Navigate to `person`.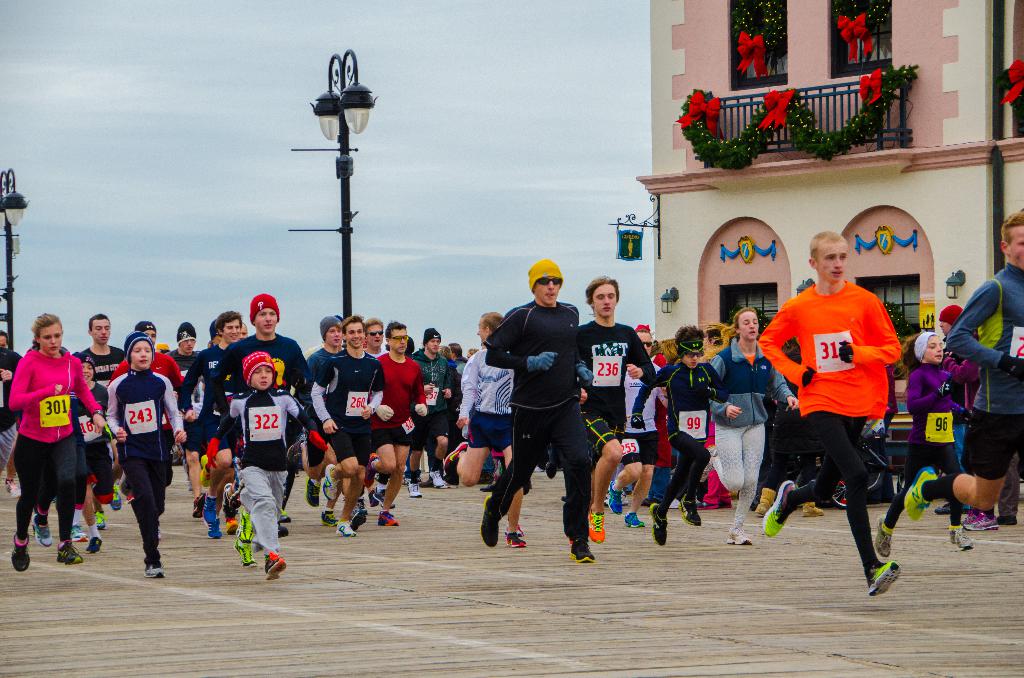
Navigation target: l=763, t=227, r=897, b=595.
